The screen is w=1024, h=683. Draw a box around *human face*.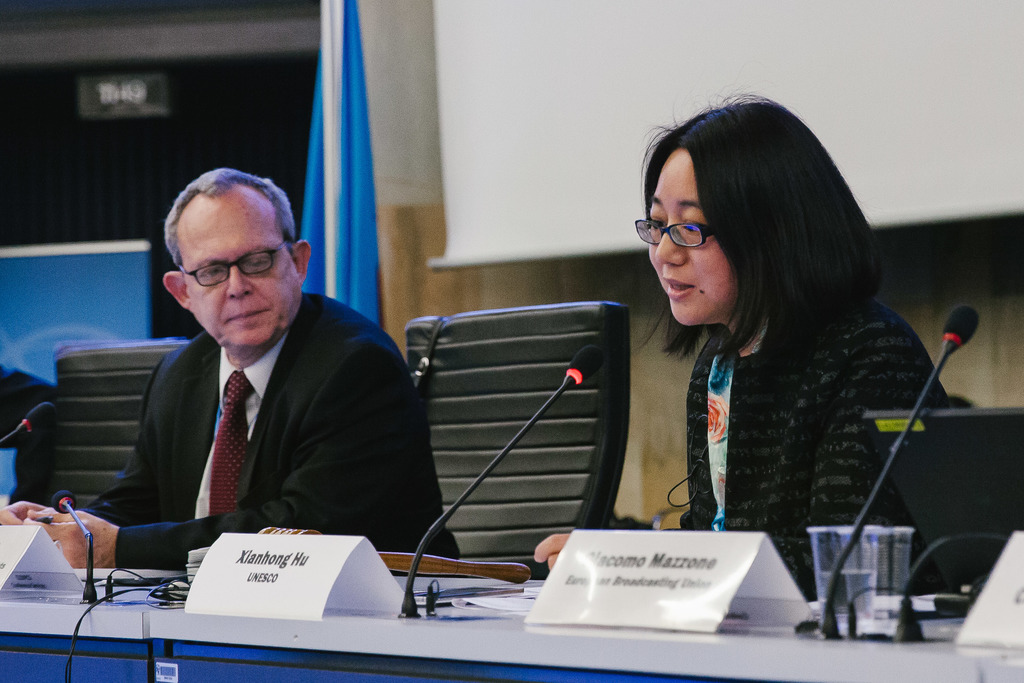
(647,146,739,325).
